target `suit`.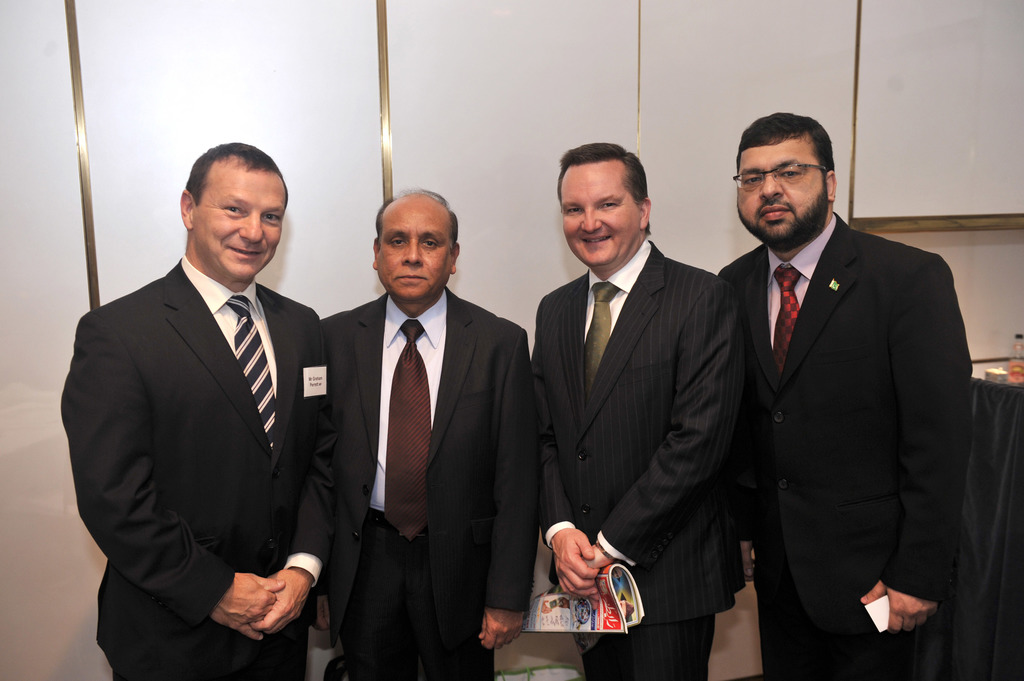
Target region: box=[715, 210, 973, 680].
